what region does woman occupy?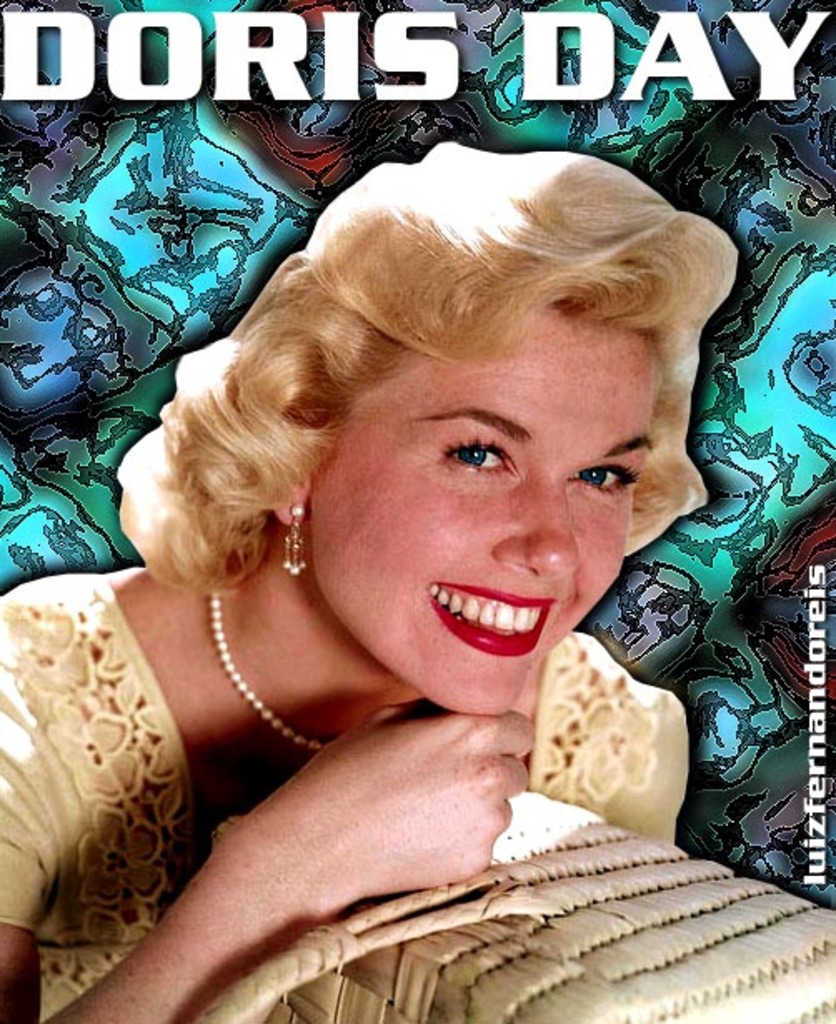
BBox(32, 82, 793, 937).
